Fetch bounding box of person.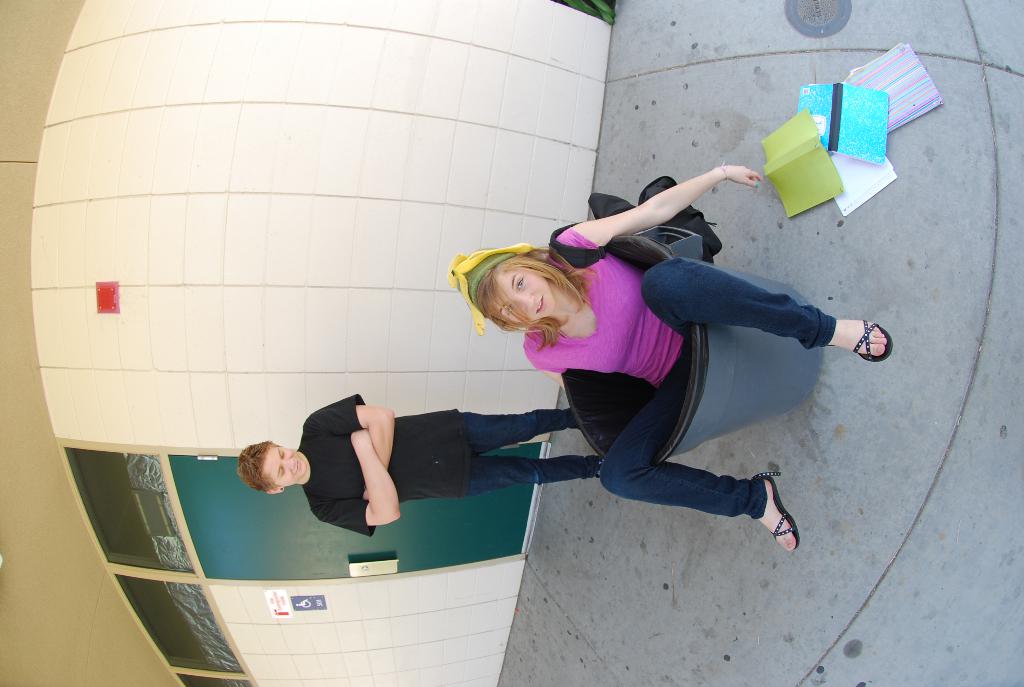
Bbox: box=[450, 162, 895, 553].
